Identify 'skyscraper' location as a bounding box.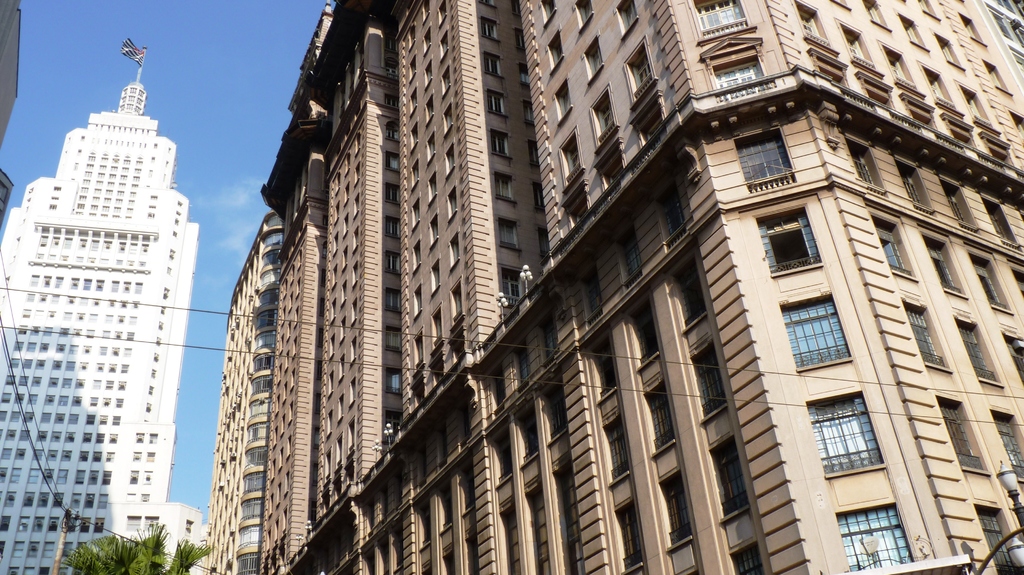
(x1=214, y1=0, x2=1023, y2=573).
